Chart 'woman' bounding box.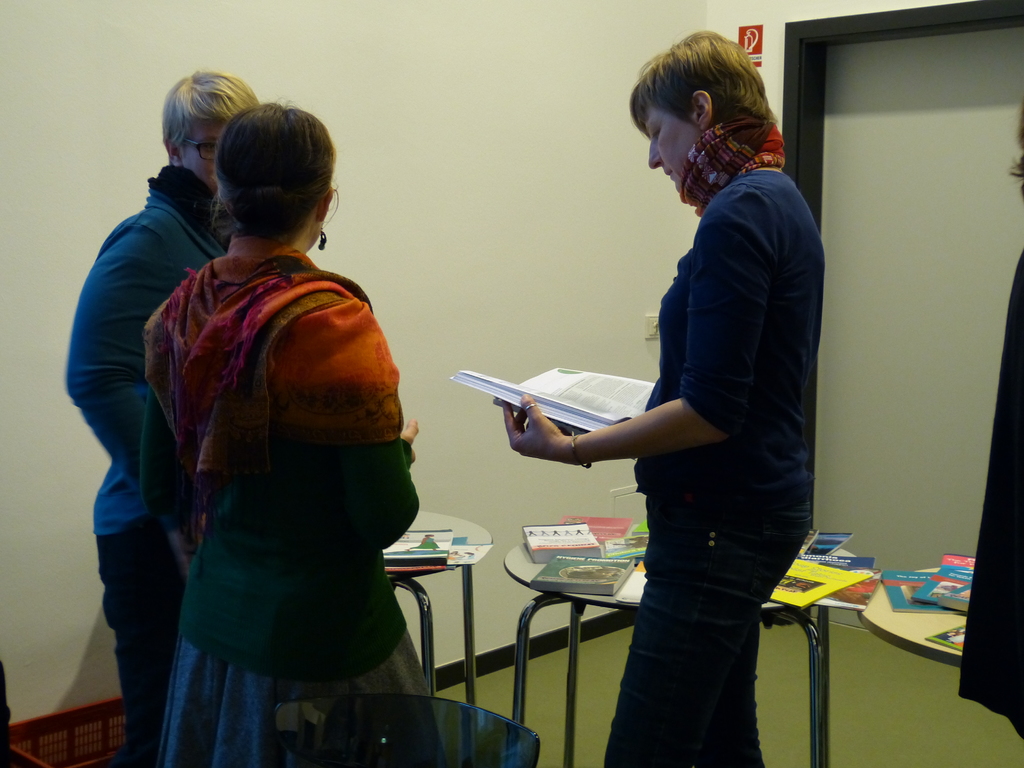
Charted: 499, 25, 822, 767.
